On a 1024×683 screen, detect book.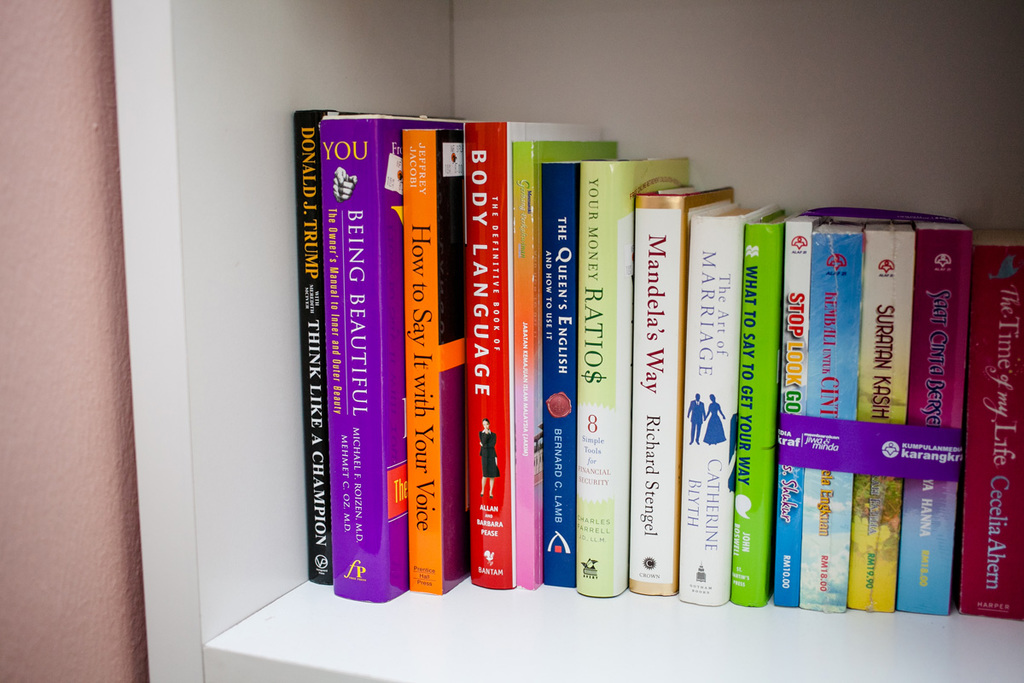
Rect(859, 219, 905, 611).
